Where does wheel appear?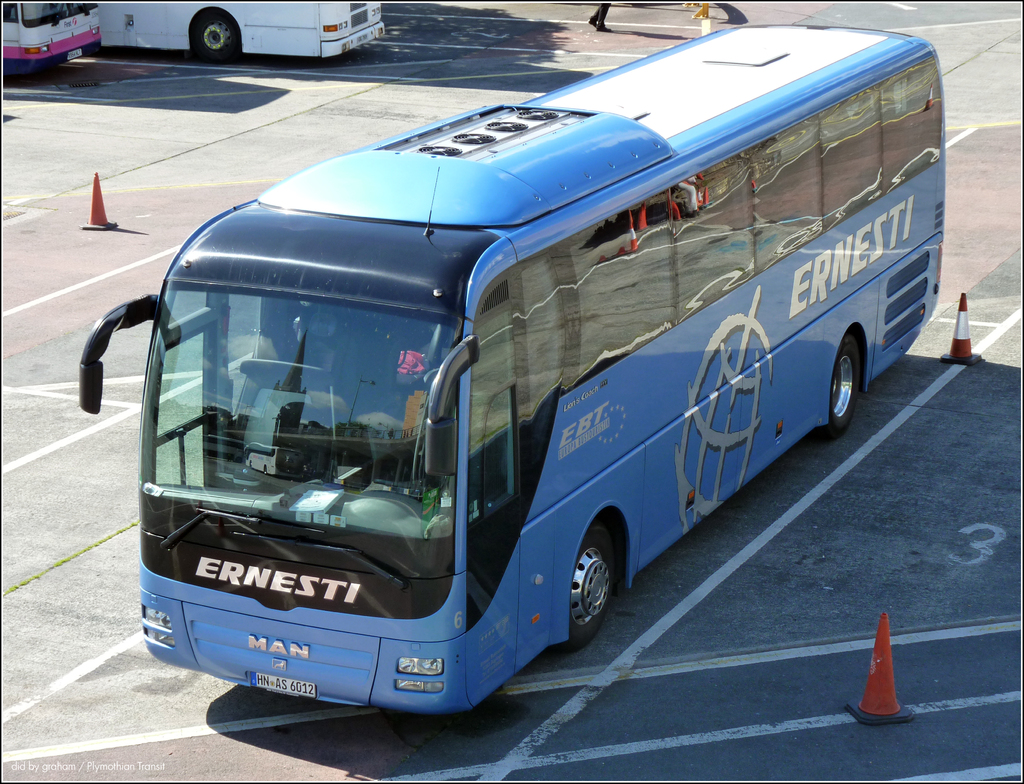
Appears at box(567, 523, 617, 643).
